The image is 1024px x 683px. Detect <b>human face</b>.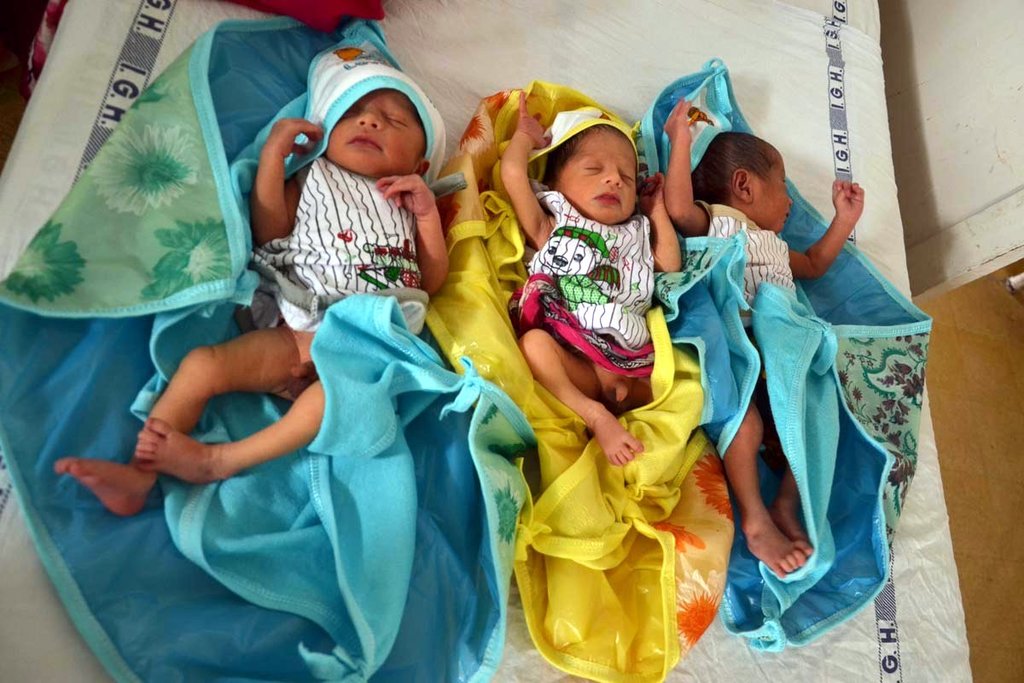
Detection: left=559, top=127, right=641, bottom=224.
